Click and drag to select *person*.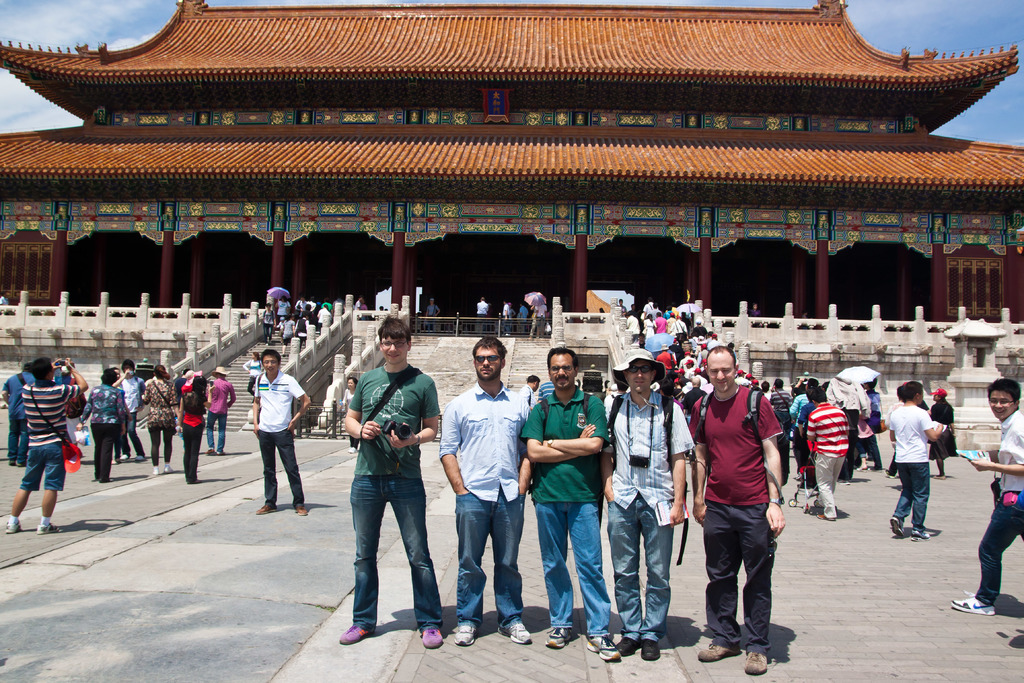
Selection: detection(1, 352, 242, 540).
